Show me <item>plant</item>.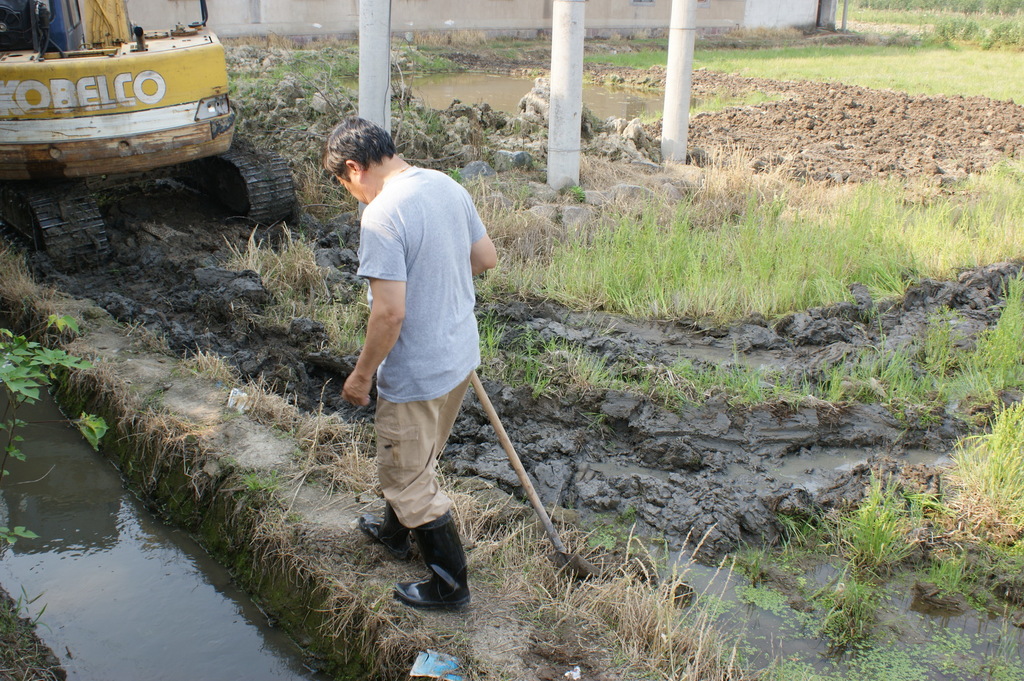
<item>plant</item> is here: (left=370, top=36, right=455, bottom=164).
